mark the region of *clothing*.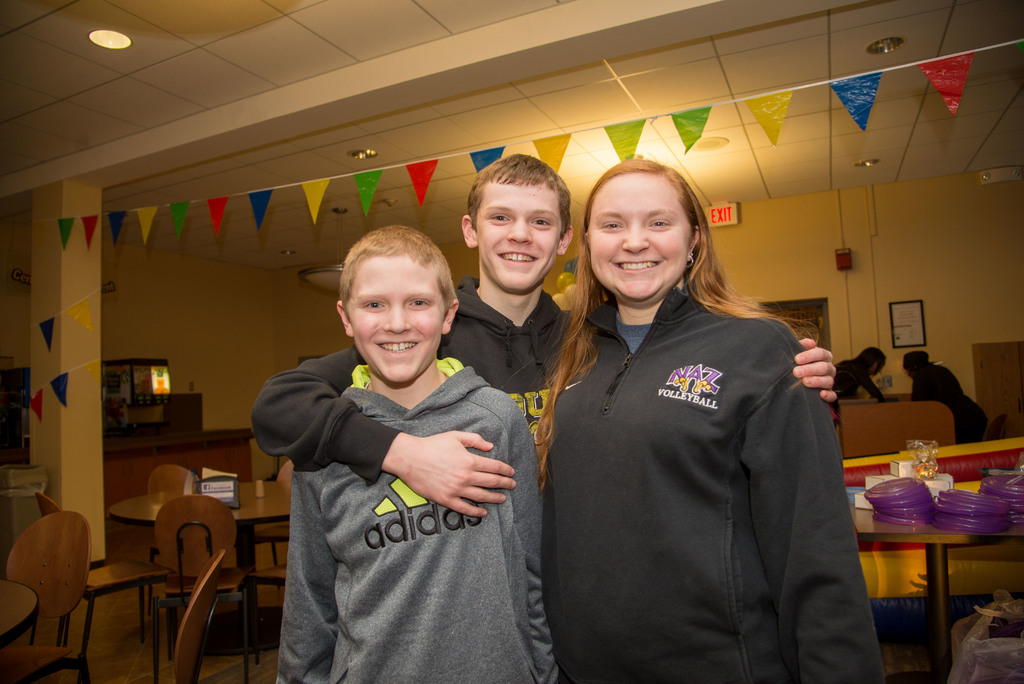
Region: <region>904, 357, 988, 455</region>.
